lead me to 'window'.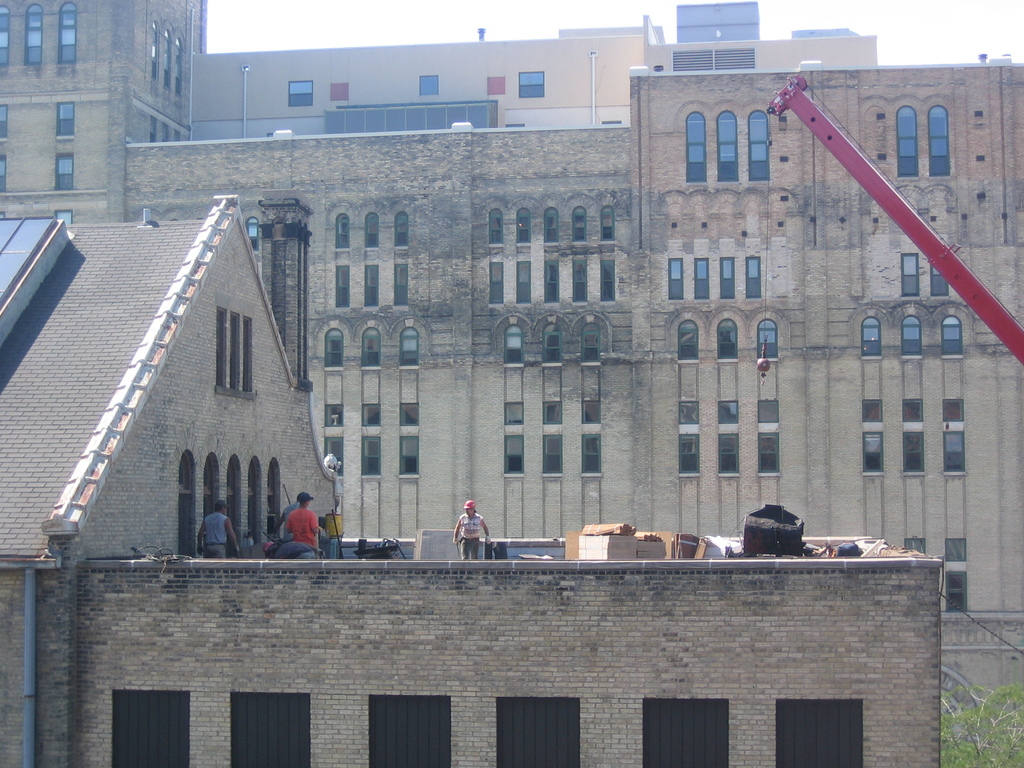
Lead to locate(599, 258, 614, 299).
